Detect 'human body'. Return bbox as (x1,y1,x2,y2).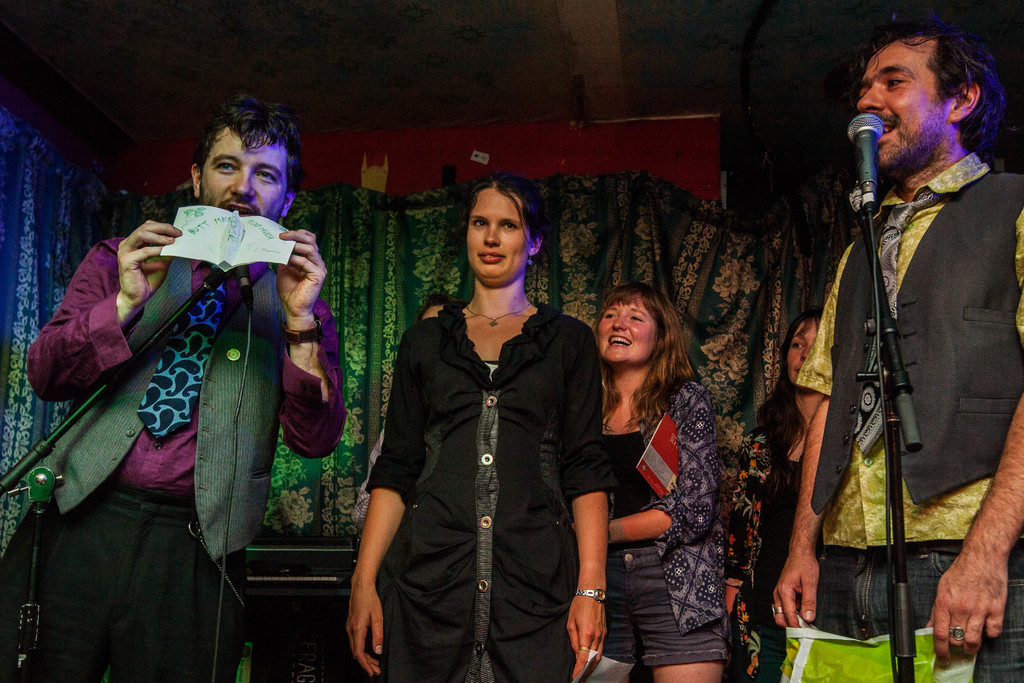
(347,170,605,682).
